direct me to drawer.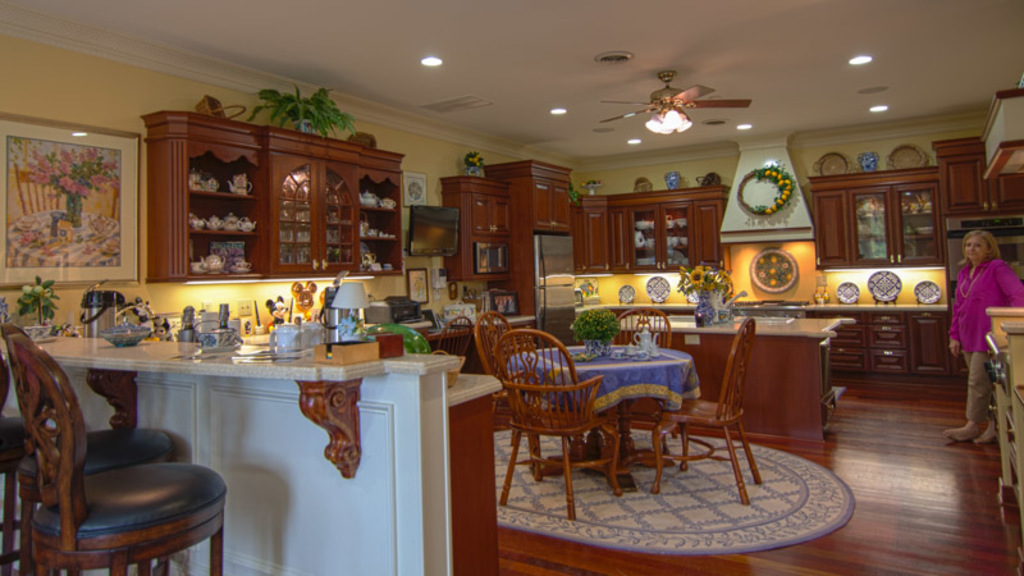
Direction: rect(869, 310, 905, 324).
